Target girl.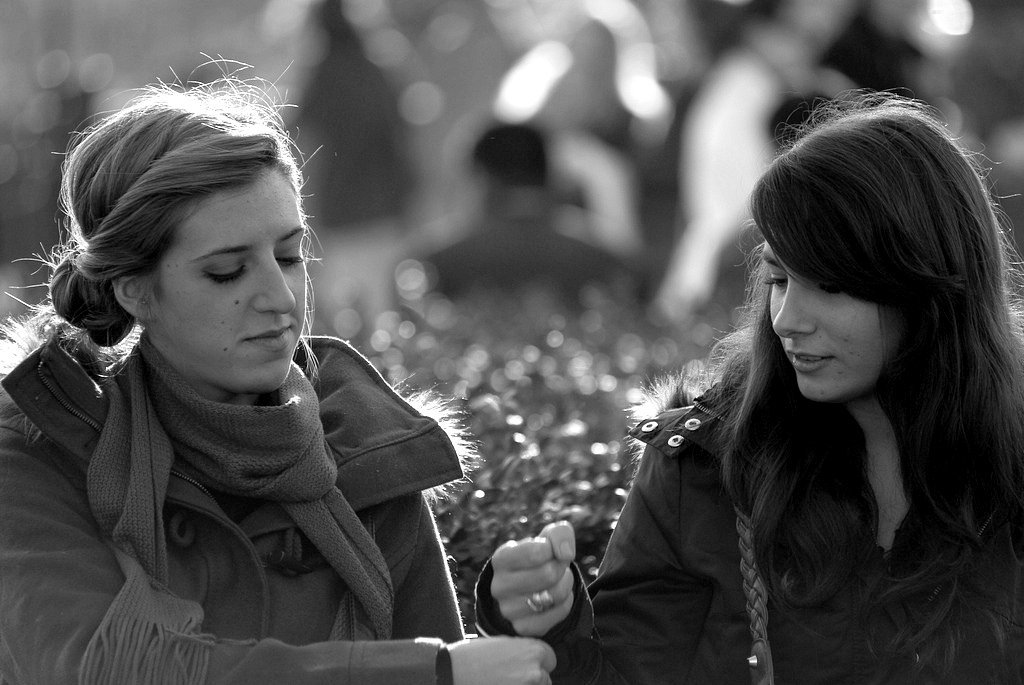
Target region: detection(0, 94, 555, 684).
